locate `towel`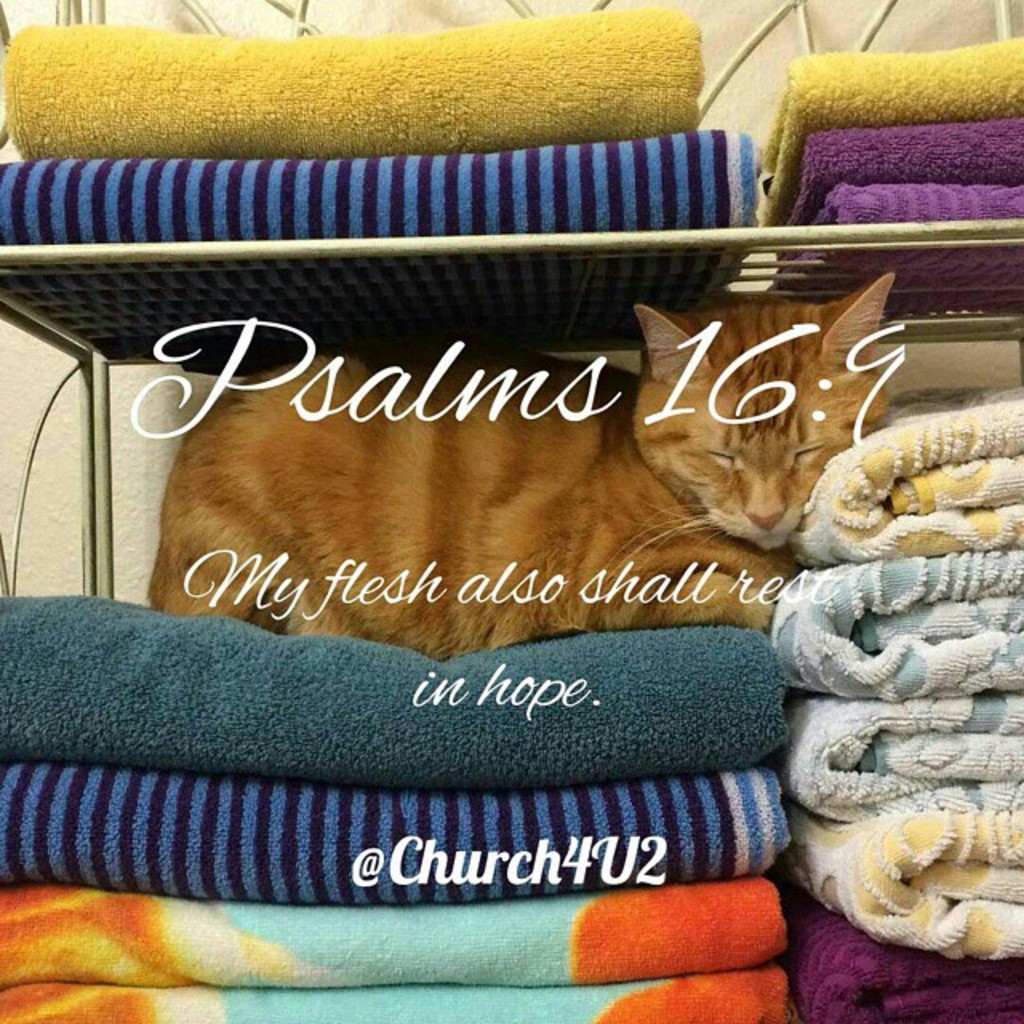
(784, 117, 1019, 227)
